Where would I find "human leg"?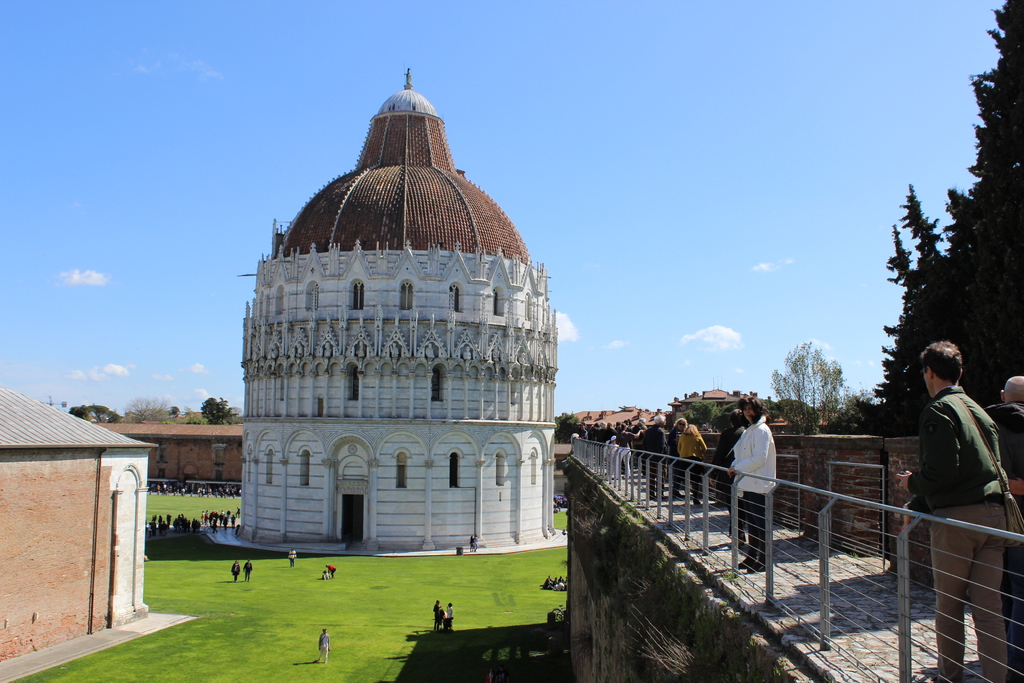
At x1=929, y1=500, x2=978, y2=682.
